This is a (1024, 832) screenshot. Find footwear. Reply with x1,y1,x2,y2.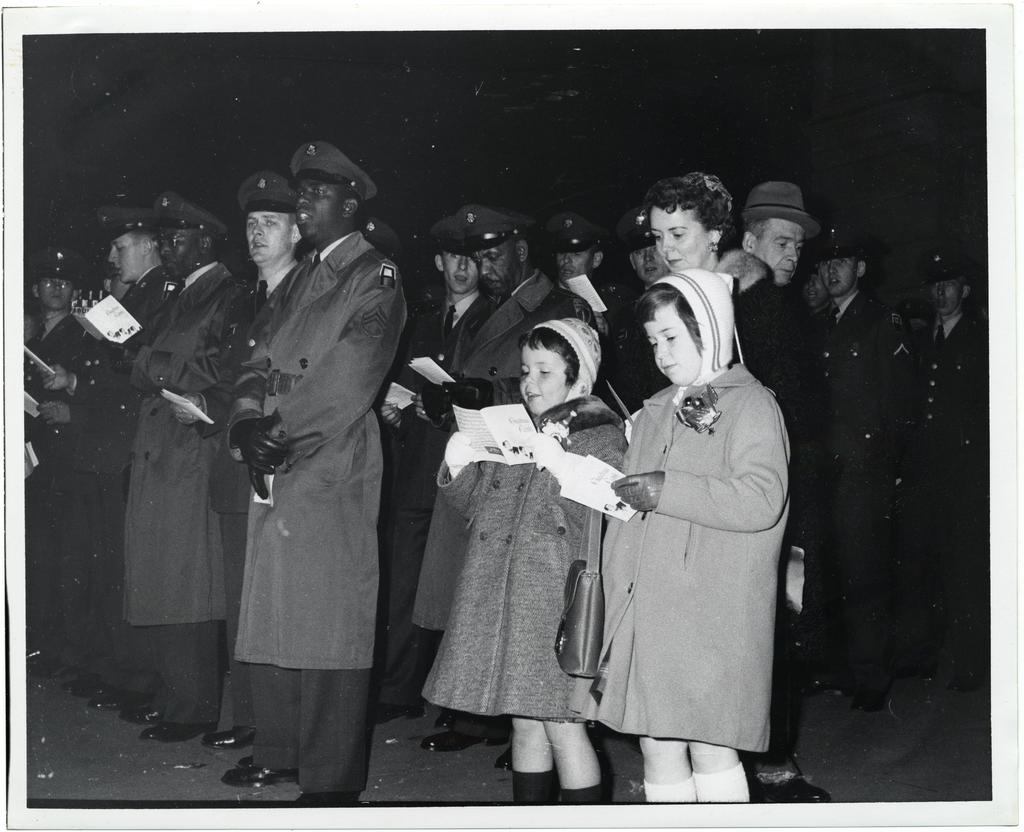
117,700,160,728.
